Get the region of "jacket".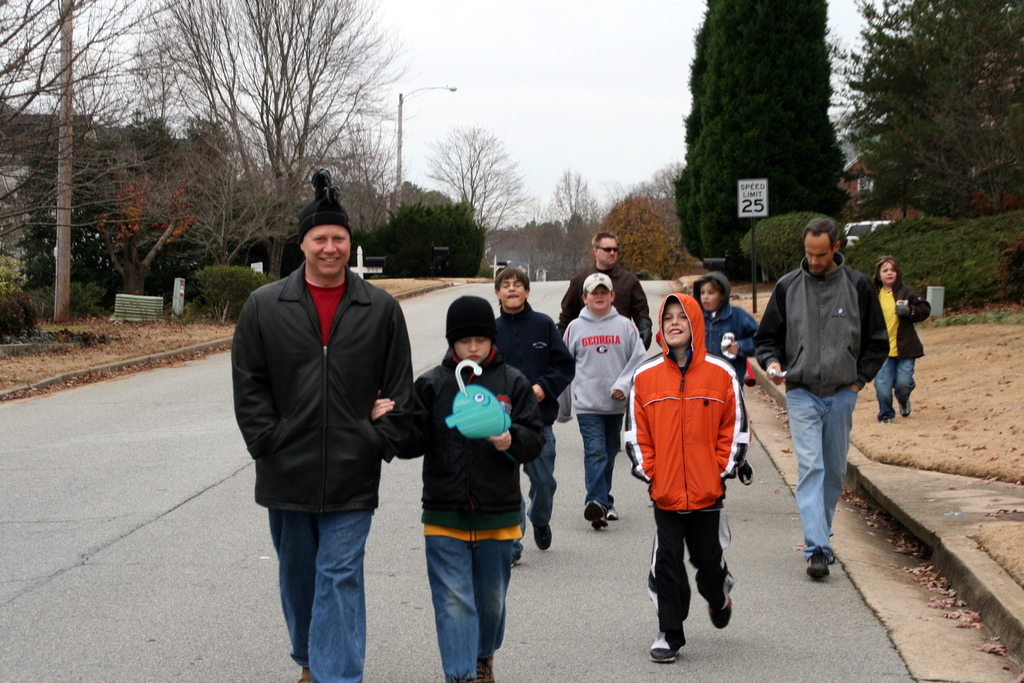
detection(229, 262, 414, 517).
